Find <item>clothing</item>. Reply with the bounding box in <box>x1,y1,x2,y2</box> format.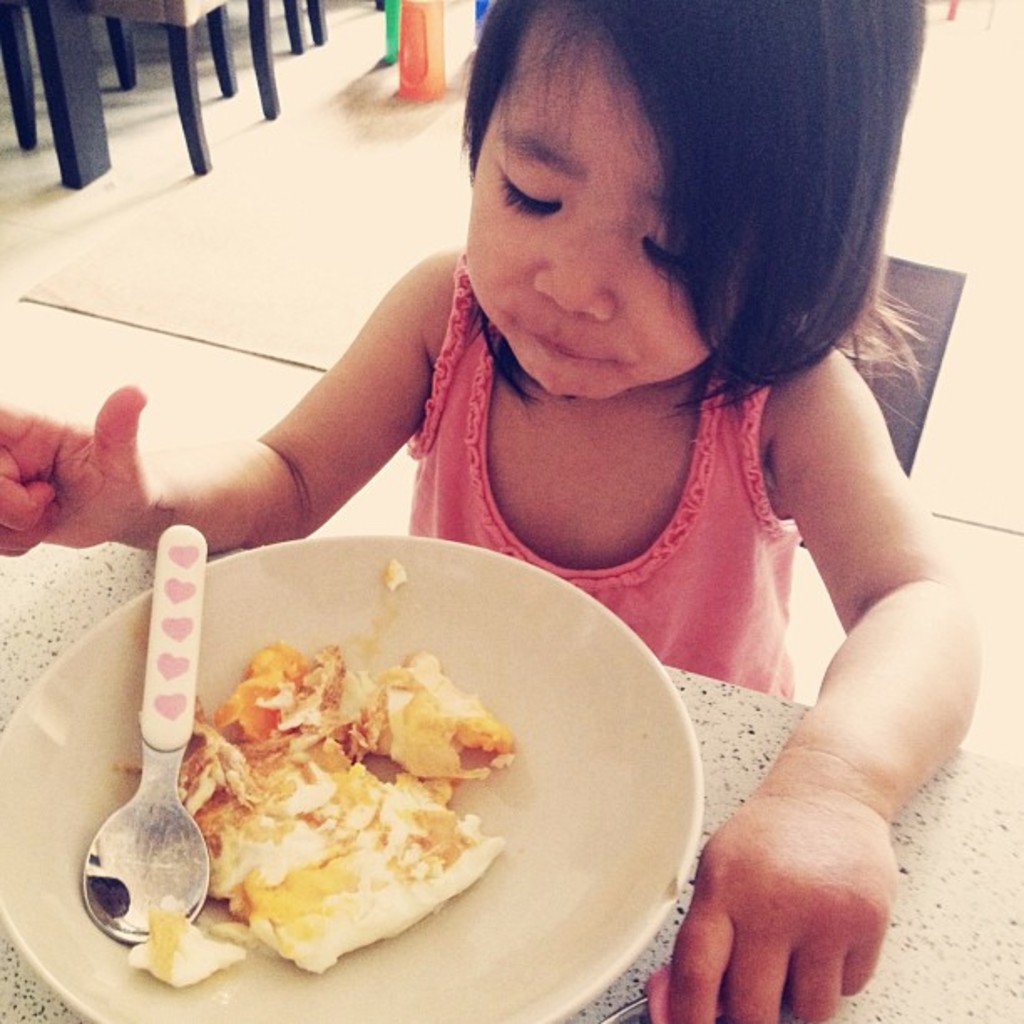
<box>395,256,800,703</box>.
